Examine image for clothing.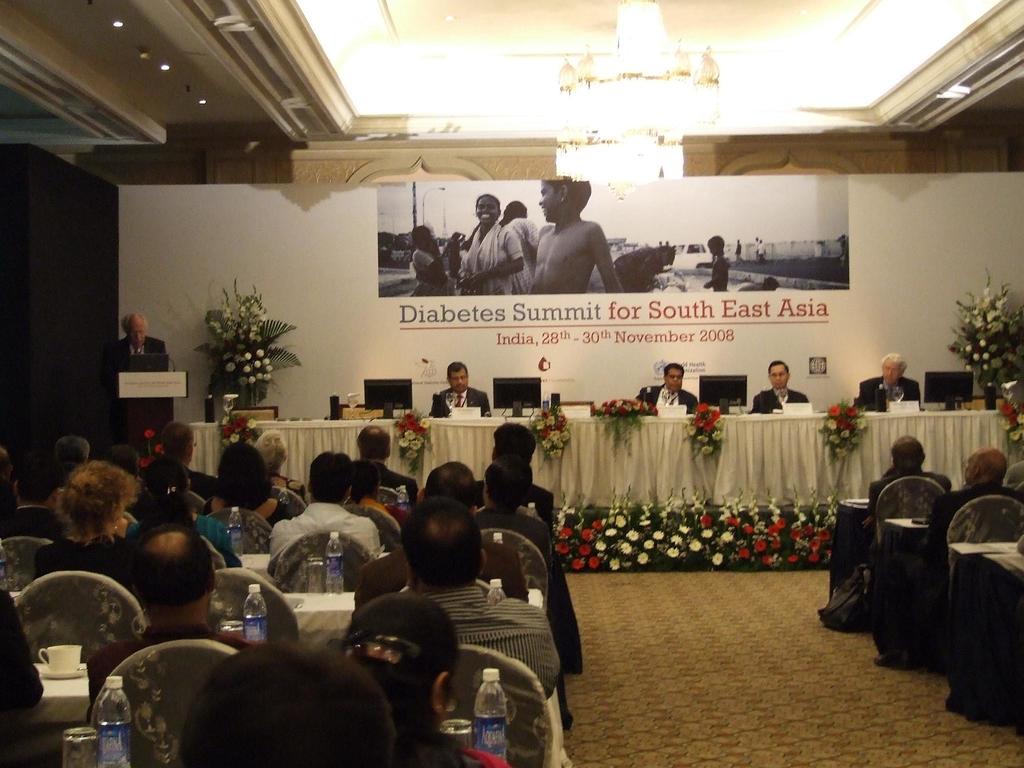
Examination result: bbox=(749, 388, 813, 413).
